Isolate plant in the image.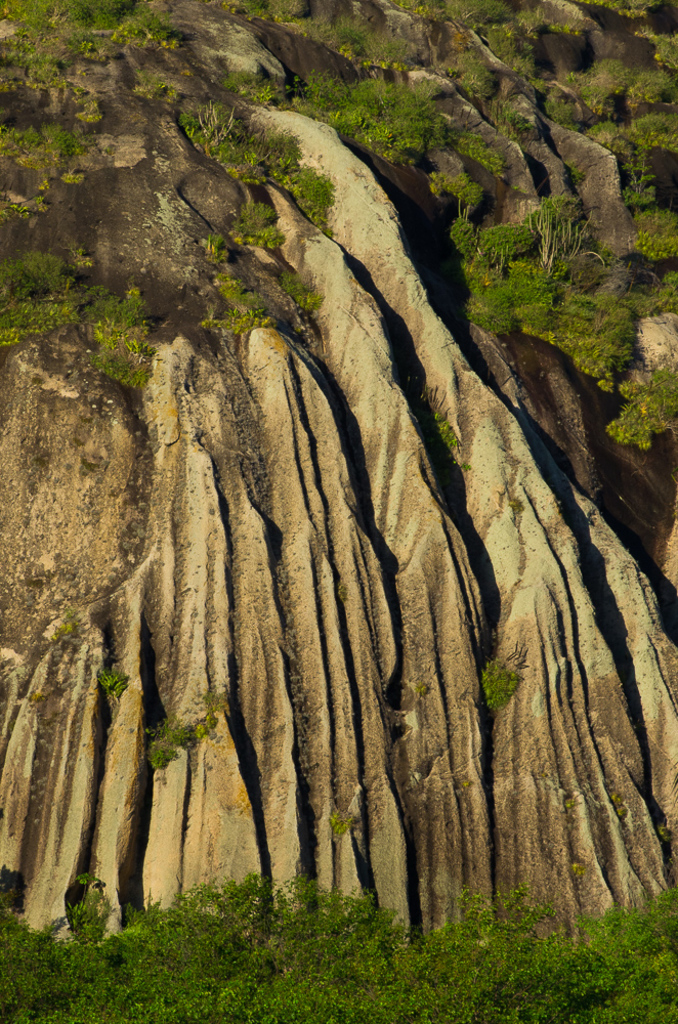
Isolated region: [142,684,226,778].
